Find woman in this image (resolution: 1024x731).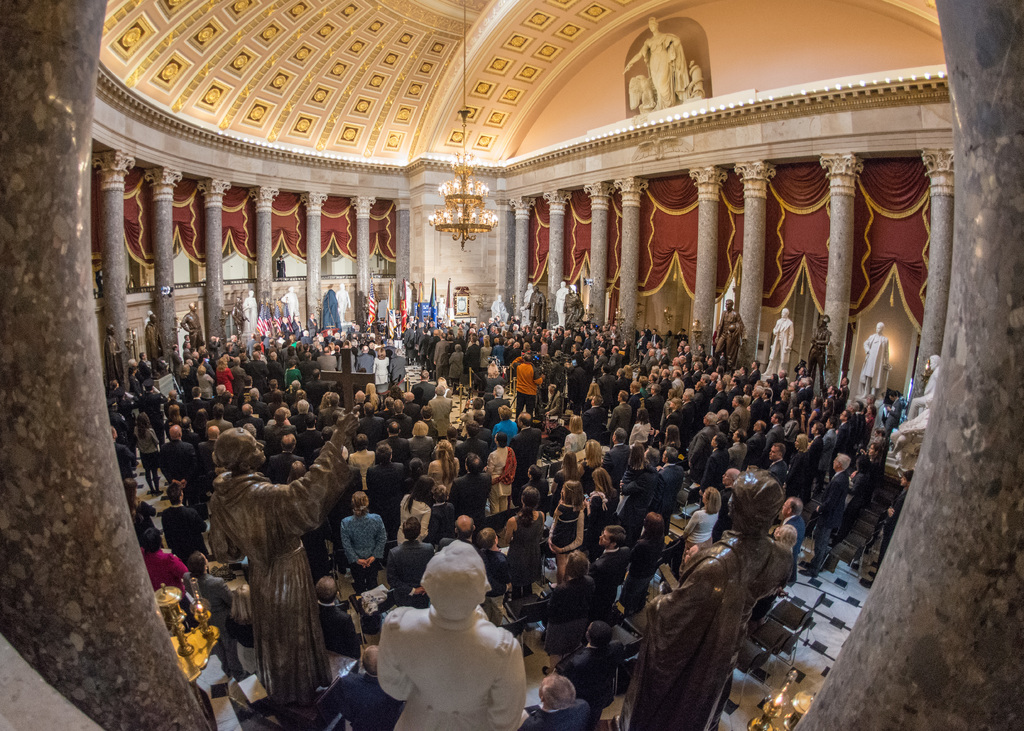
l=188, t=552, r=249, b=684.
